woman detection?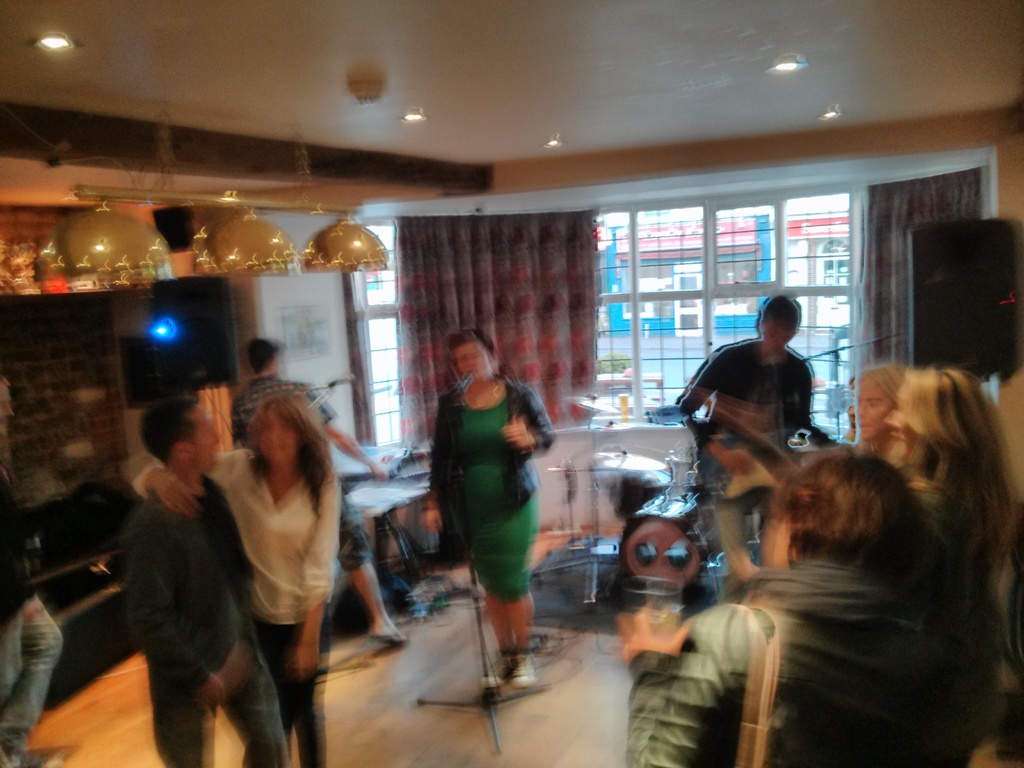
rect(611, 447, 1007, 767)
